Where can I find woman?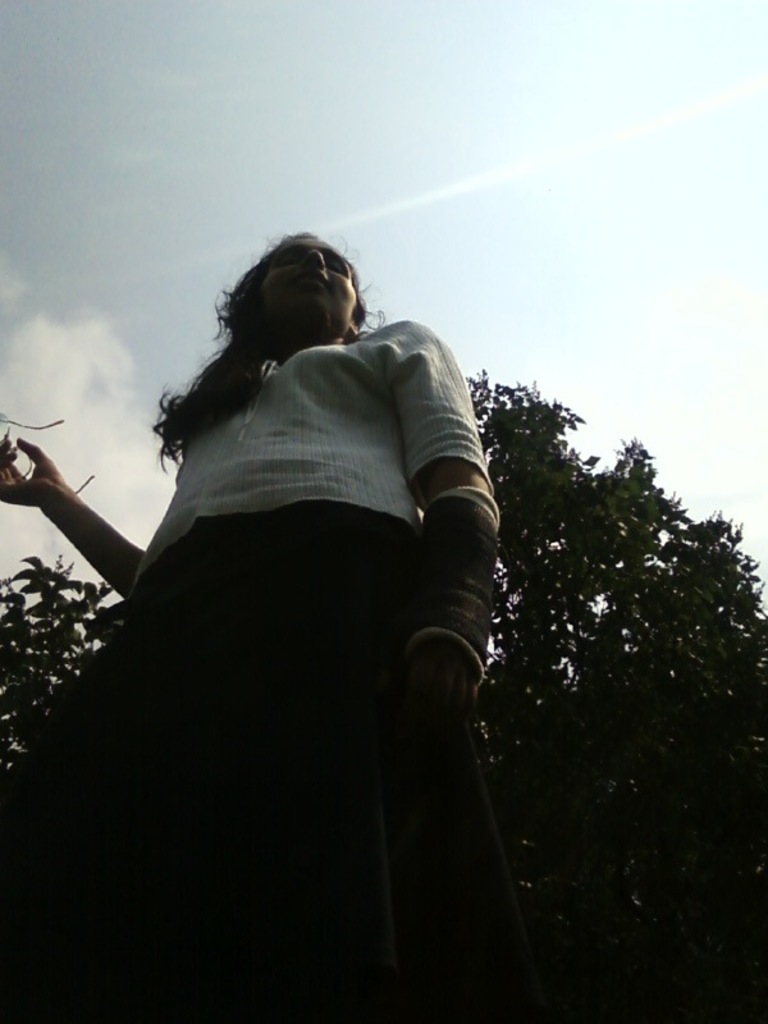
You can find it at 50/210/508/1023.
